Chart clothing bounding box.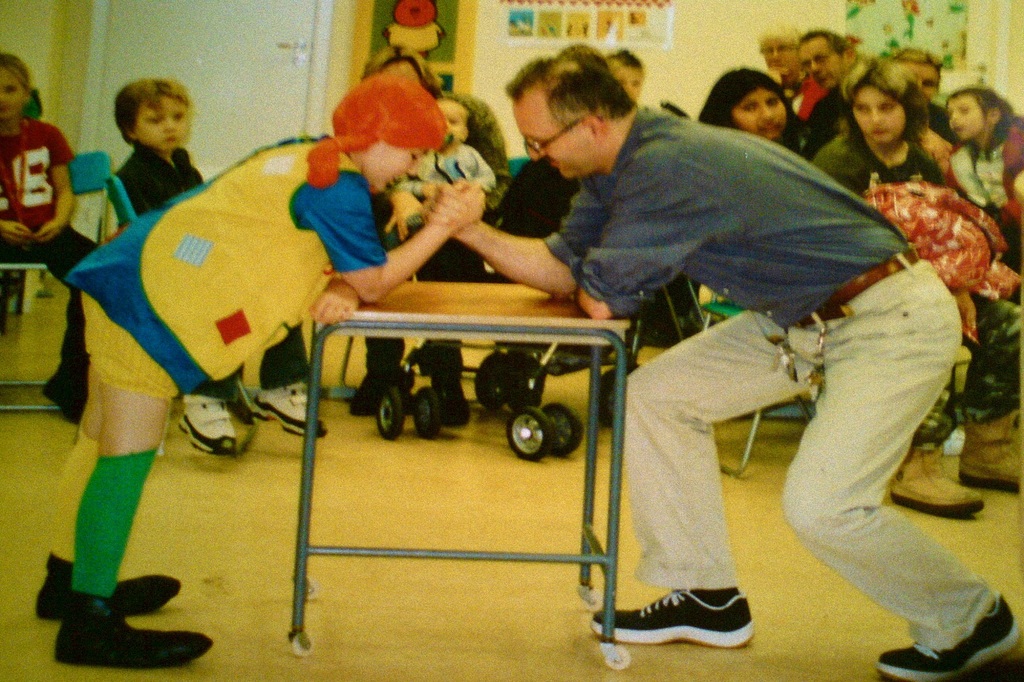
Charted: region(106, 143, 198, 220).
